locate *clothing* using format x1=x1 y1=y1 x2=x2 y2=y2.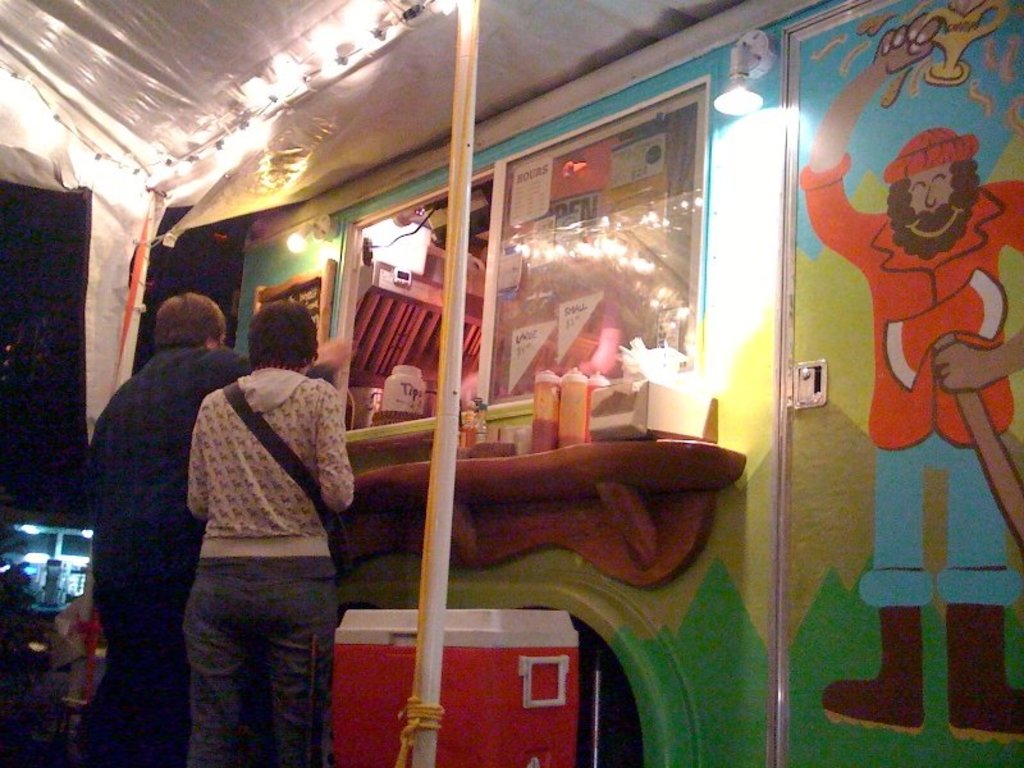
x1=184 y1=356 x2=353 y2=767.
